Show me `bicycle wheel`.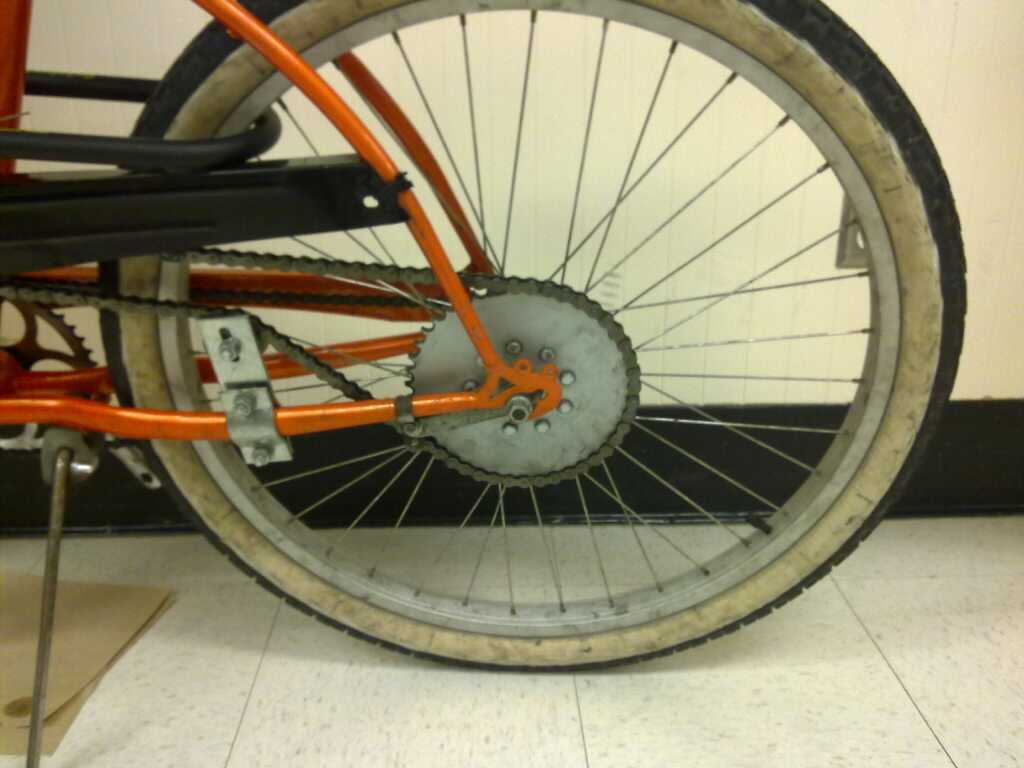
`bicycle wheel` is here: detection(102, 0, 969, 671).
